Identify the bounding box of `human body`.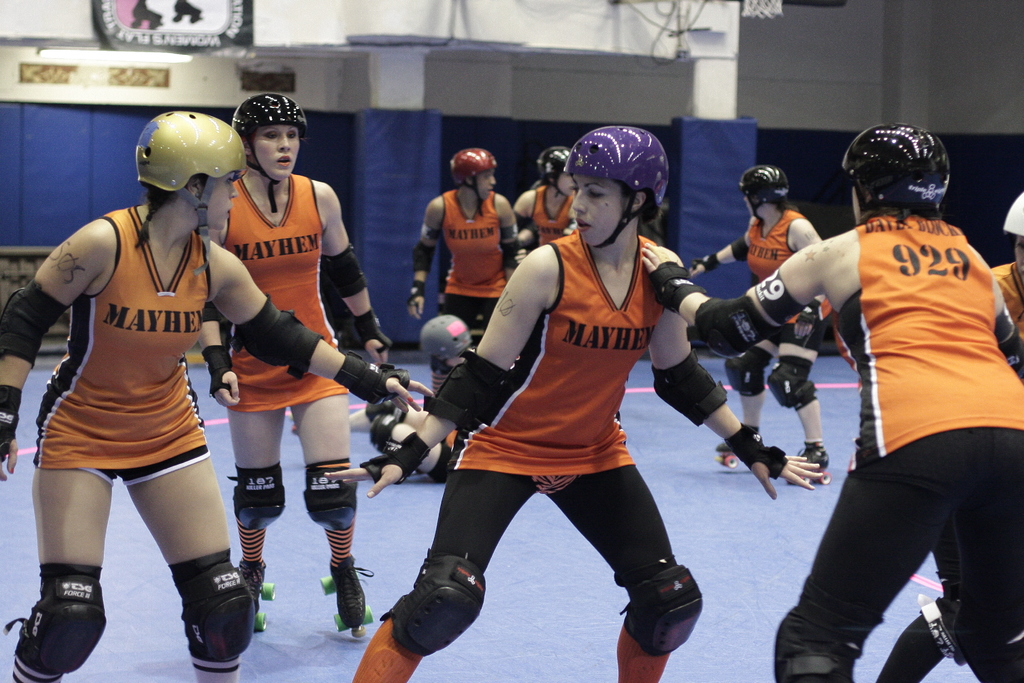
[left=408, top=144, right=519, bottom=349].
